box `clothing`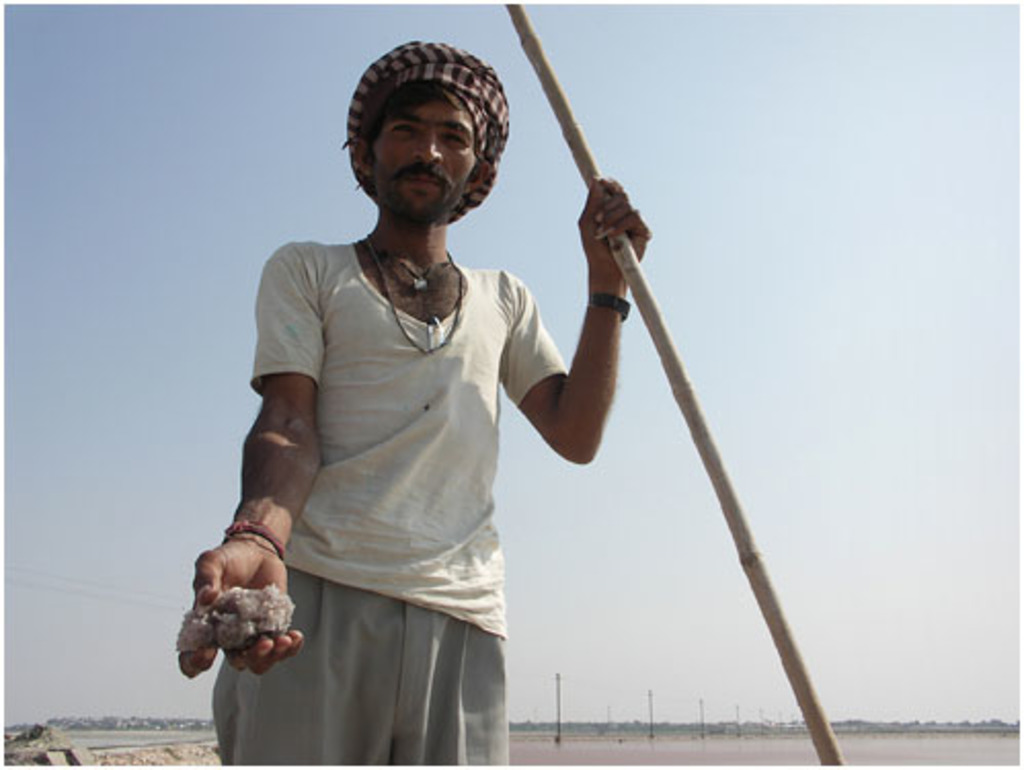
(left=215, top=242, right=568, bottom=768)
